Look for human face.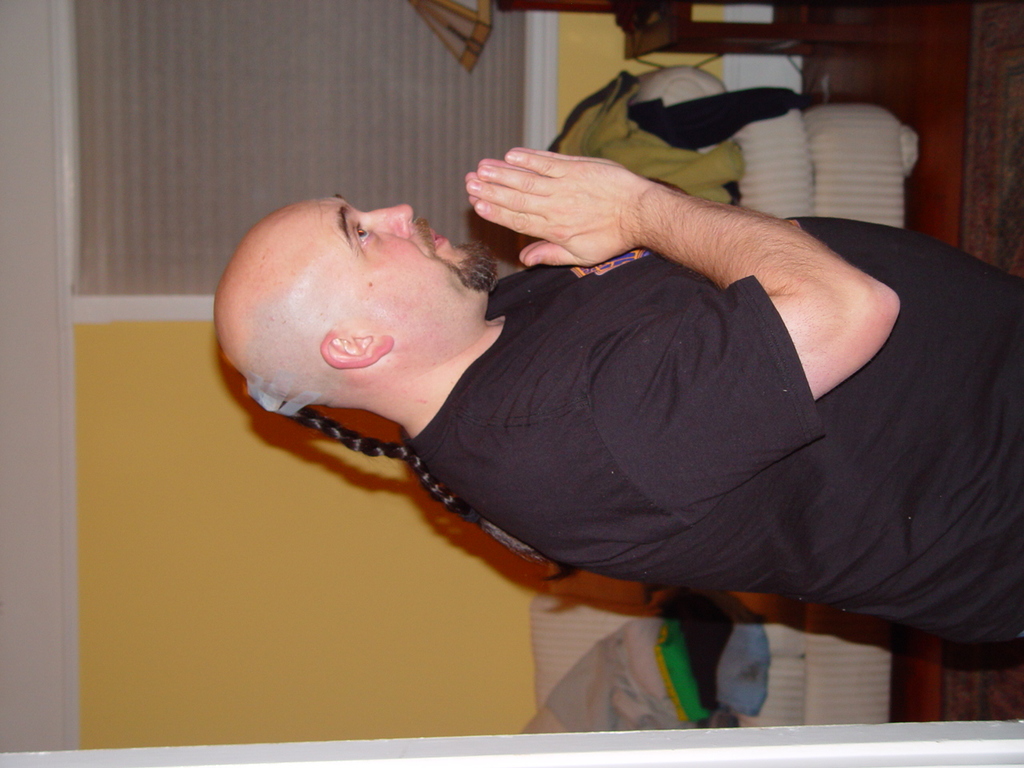
Found: bbox=[295, 192, 500, 344].
